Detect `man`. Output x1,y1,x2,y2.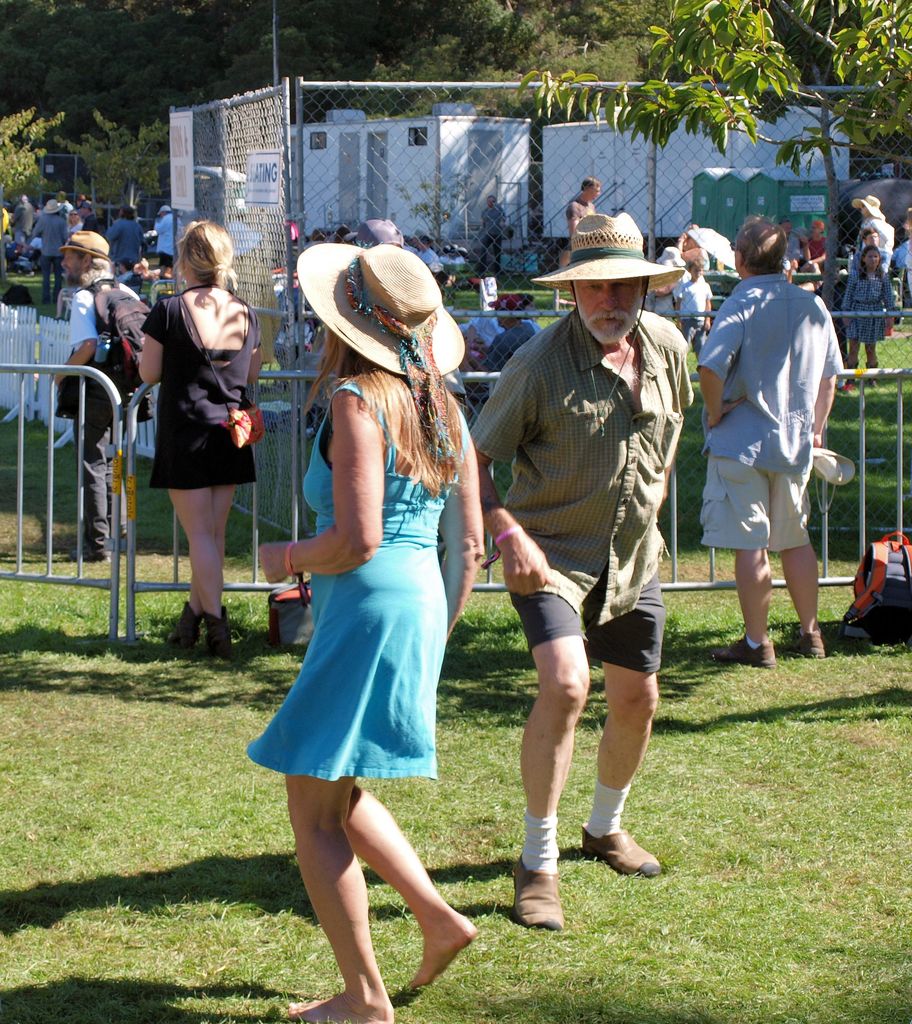
477,195,505,268.
